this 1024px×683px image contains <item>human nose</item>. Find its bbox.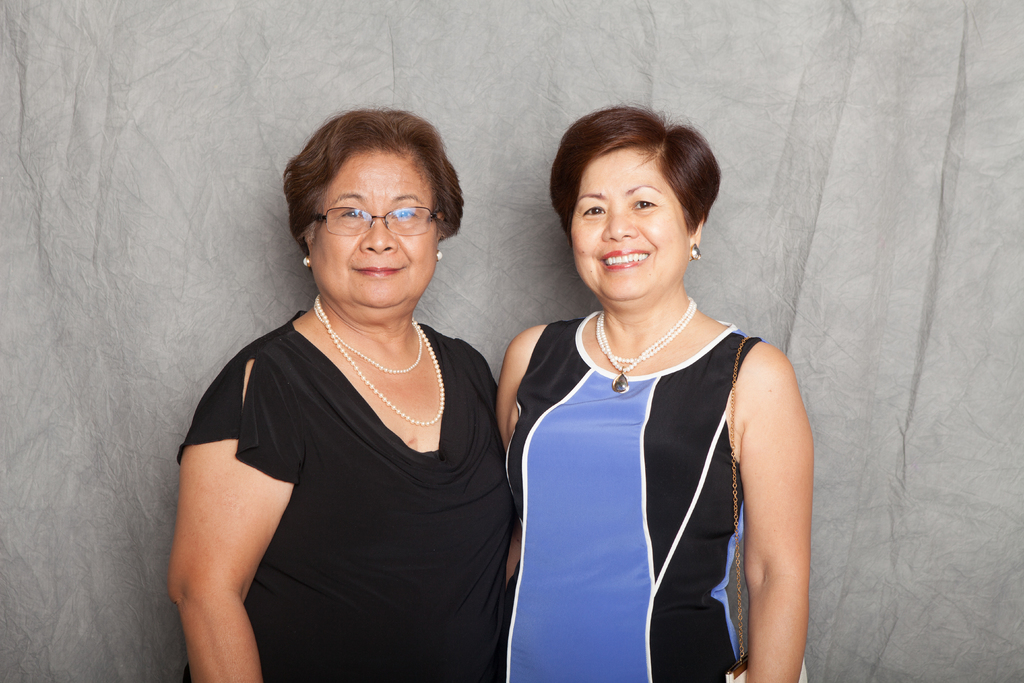
bbox=(600, 199, 636, 241).
